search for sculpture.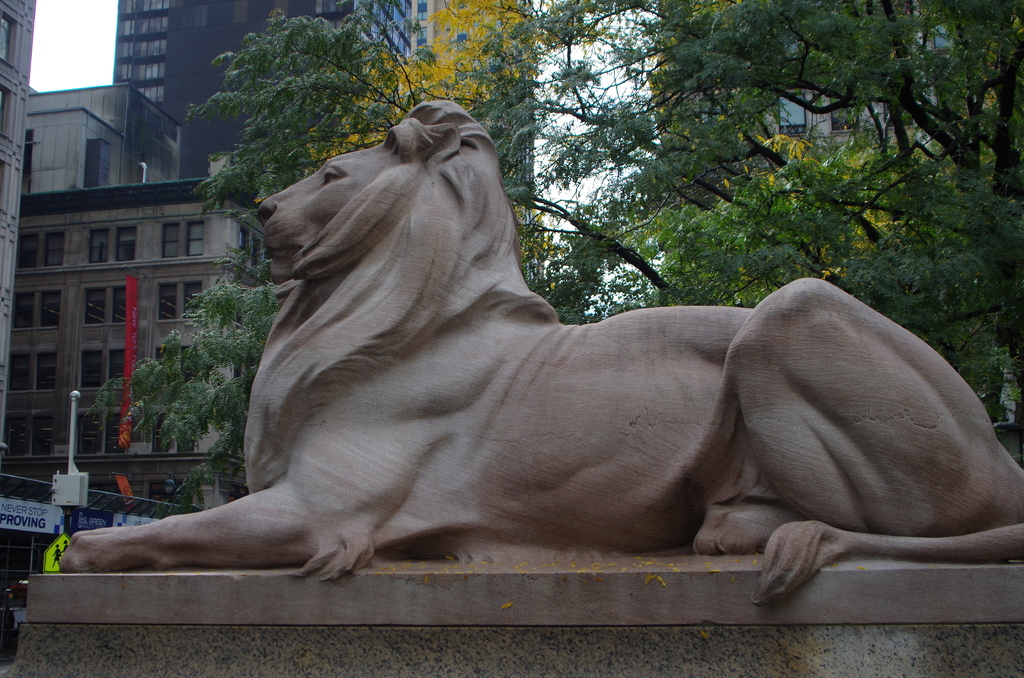
Found at (51, 93, 1023, 612).
